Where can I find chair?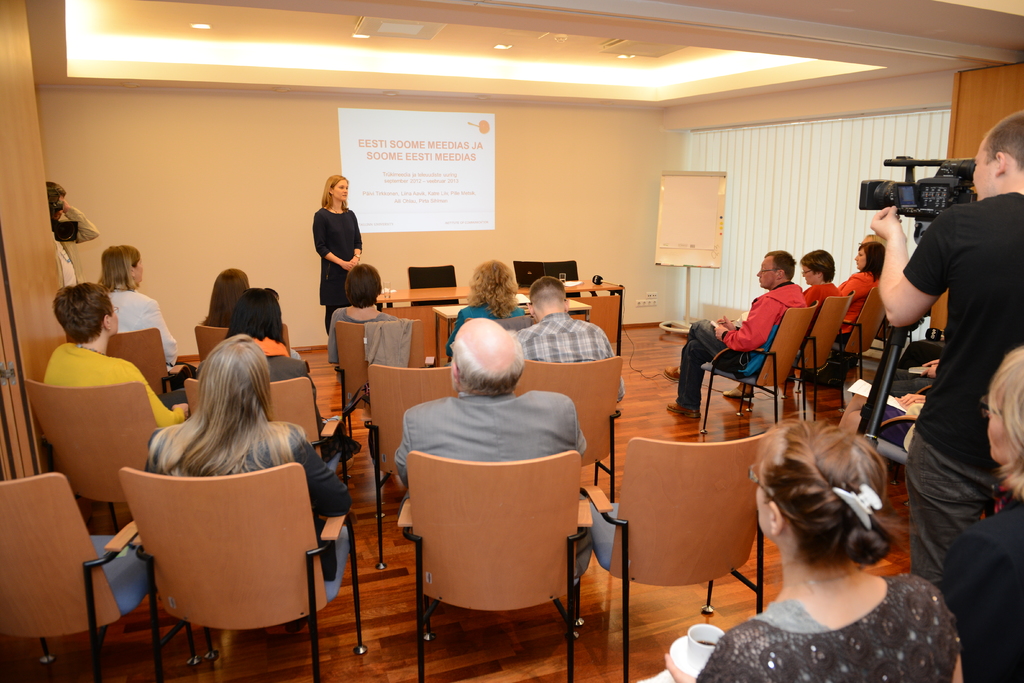
You can find it at (333, 317, 422, 422).
